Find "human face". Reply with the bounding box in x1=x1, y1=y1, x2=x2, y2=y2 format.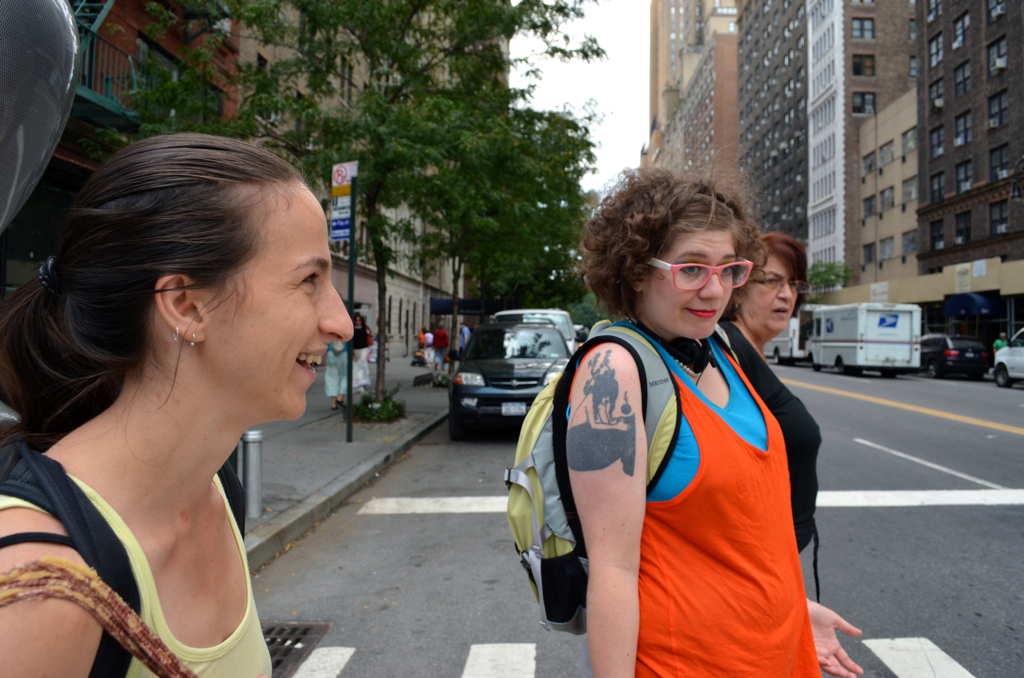
x1=637, y1=225, x2=736, y2=340.
